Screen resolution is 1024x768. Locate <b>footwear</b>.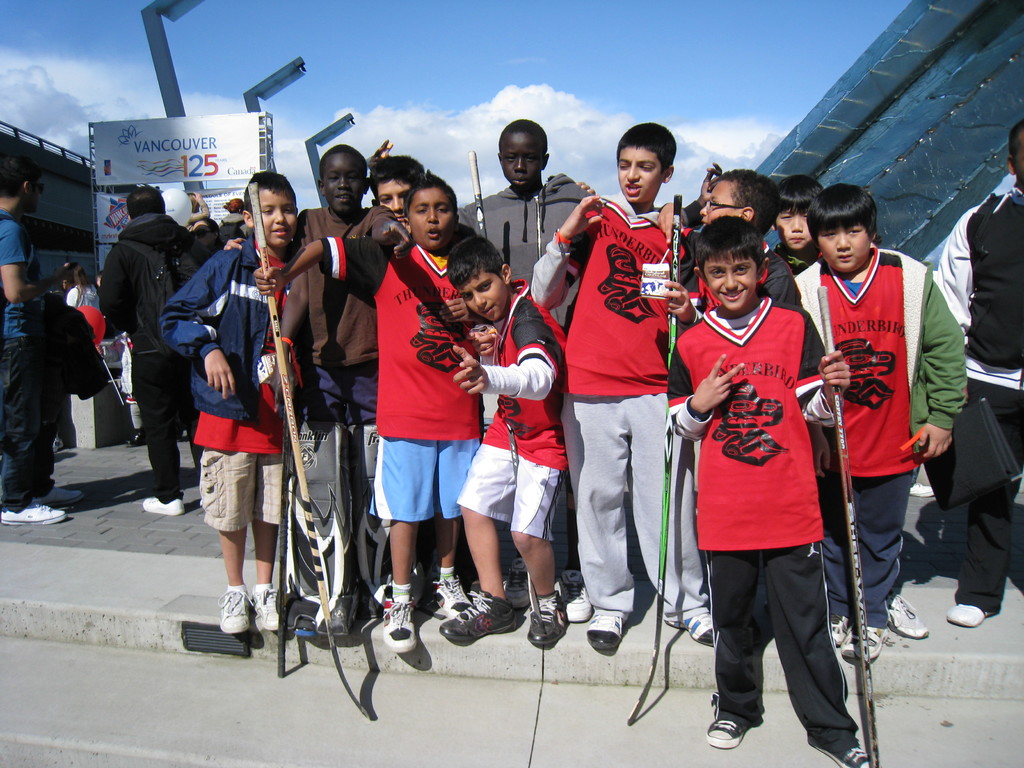
(left=829, top=613, right=849, bottom=644).
